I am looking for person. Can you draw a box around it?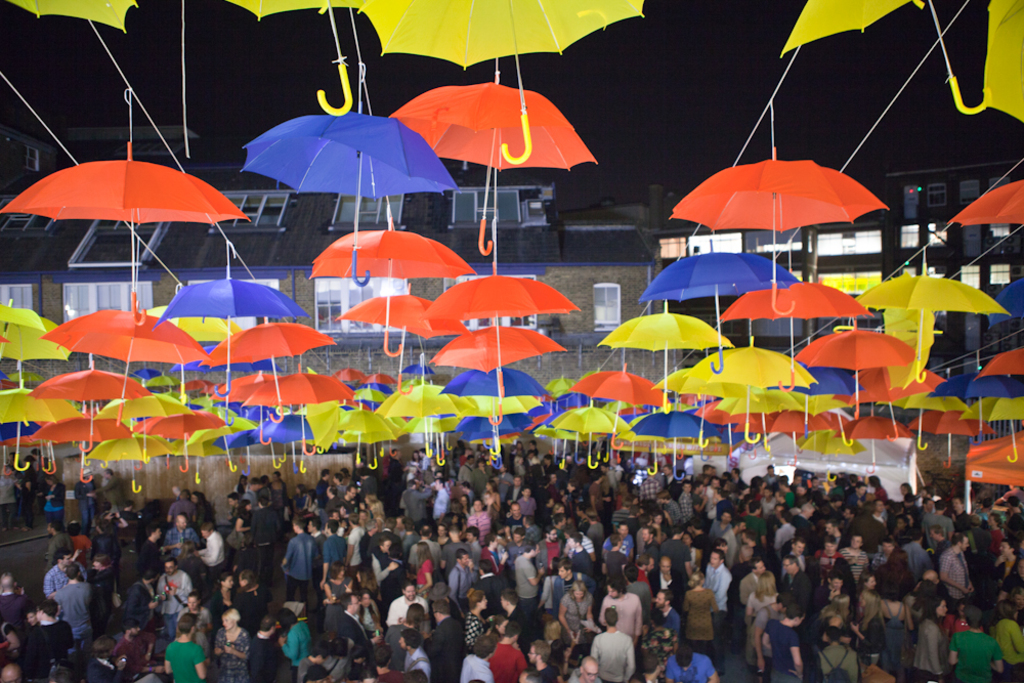
Sure, the bounding box is [514,543,546,639].
